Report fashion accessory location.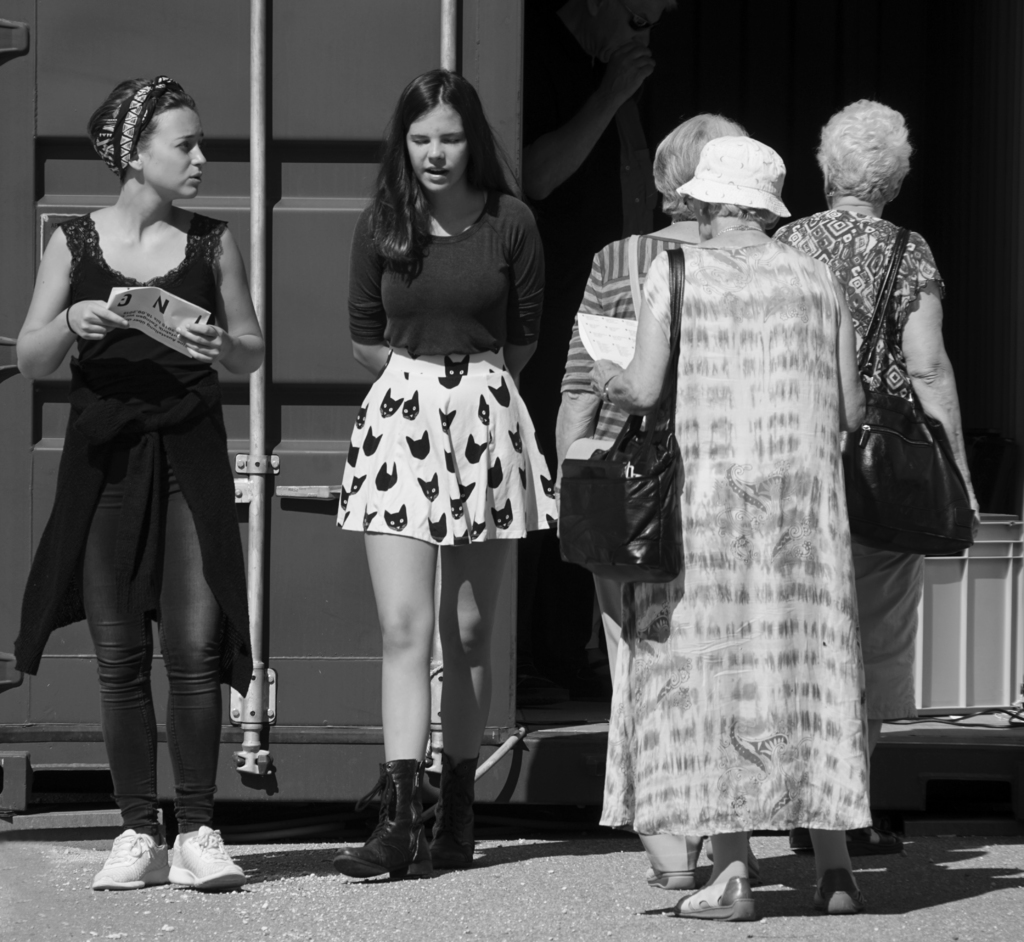
Report: bbox=(827, 185, 833, 196).
